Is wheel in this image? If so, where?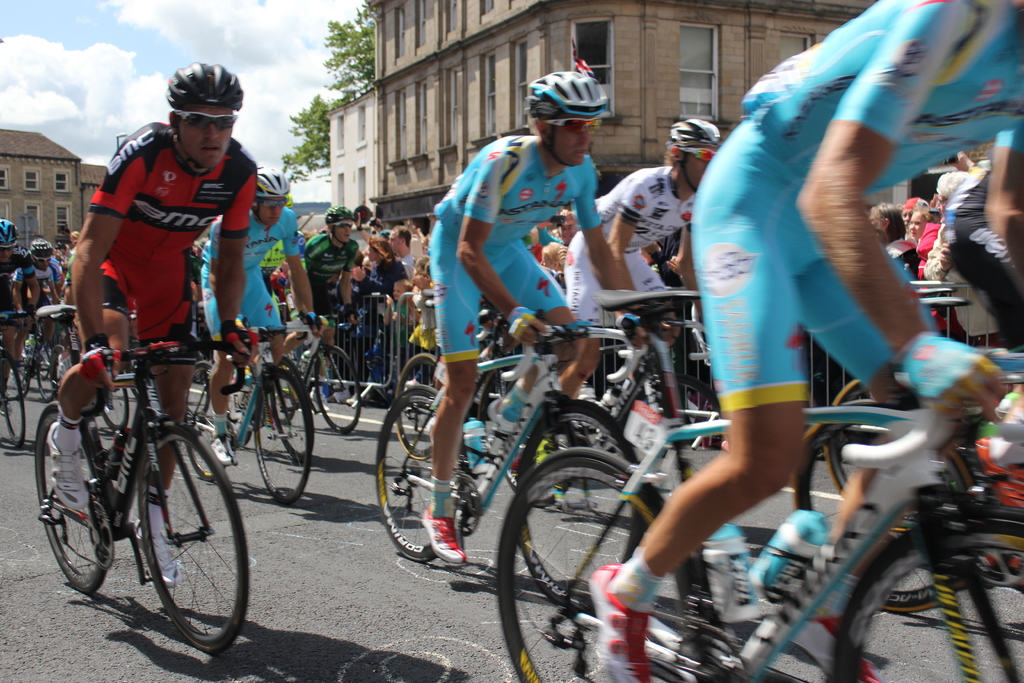
Yes, at pyautogui.locateOnScreen(316, 343, 362, 436).
